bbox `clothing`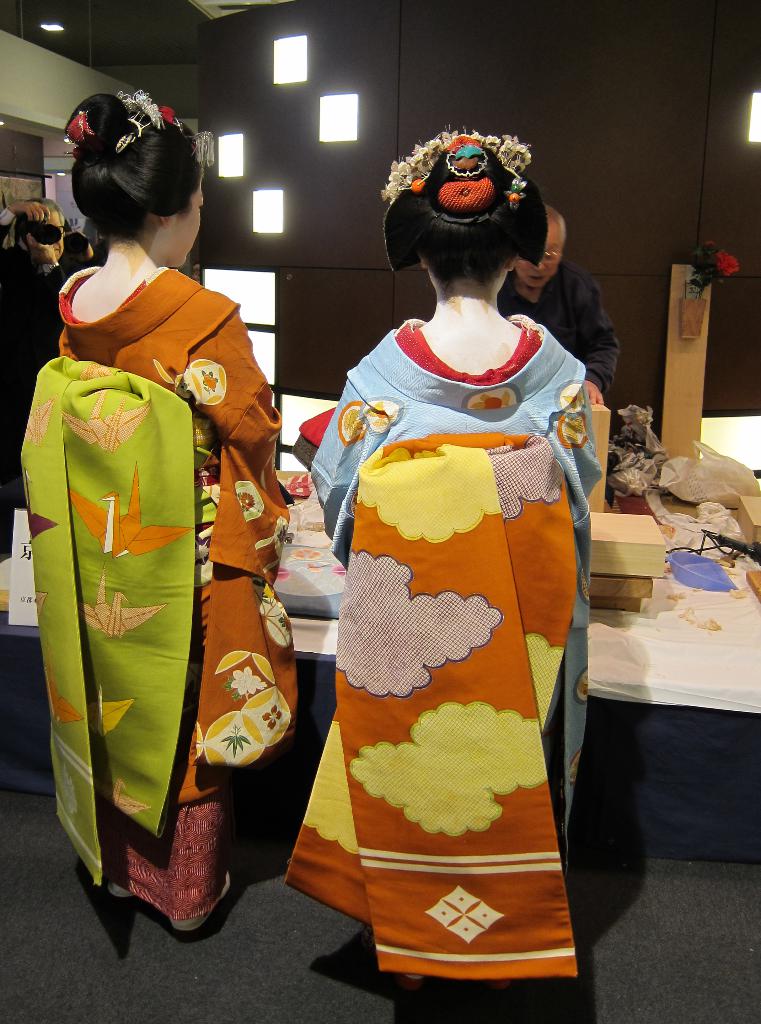
Rect(491, 262, 625, 395)
